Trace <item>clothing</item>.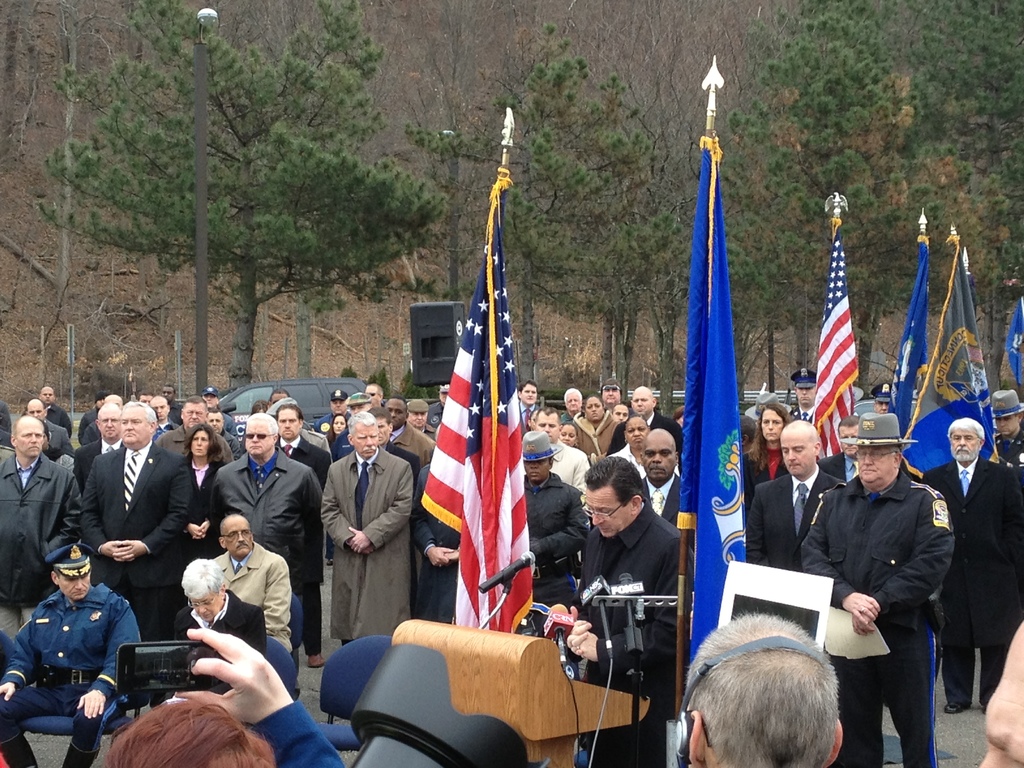
Traced to 0:449:80:573.
